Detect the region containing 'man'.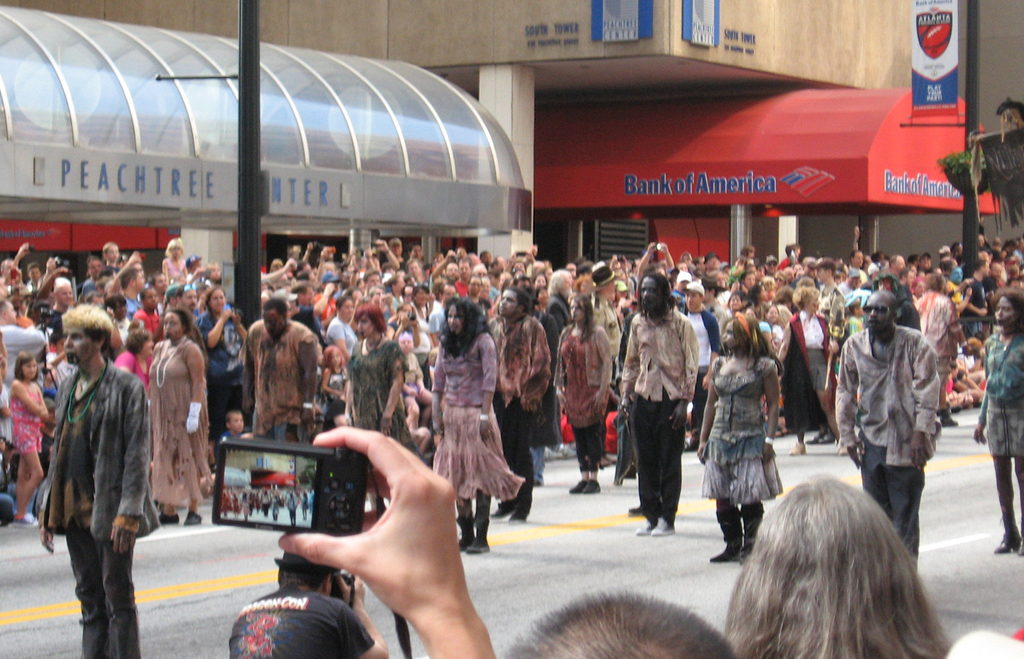
(620, 274, 700, 534).
